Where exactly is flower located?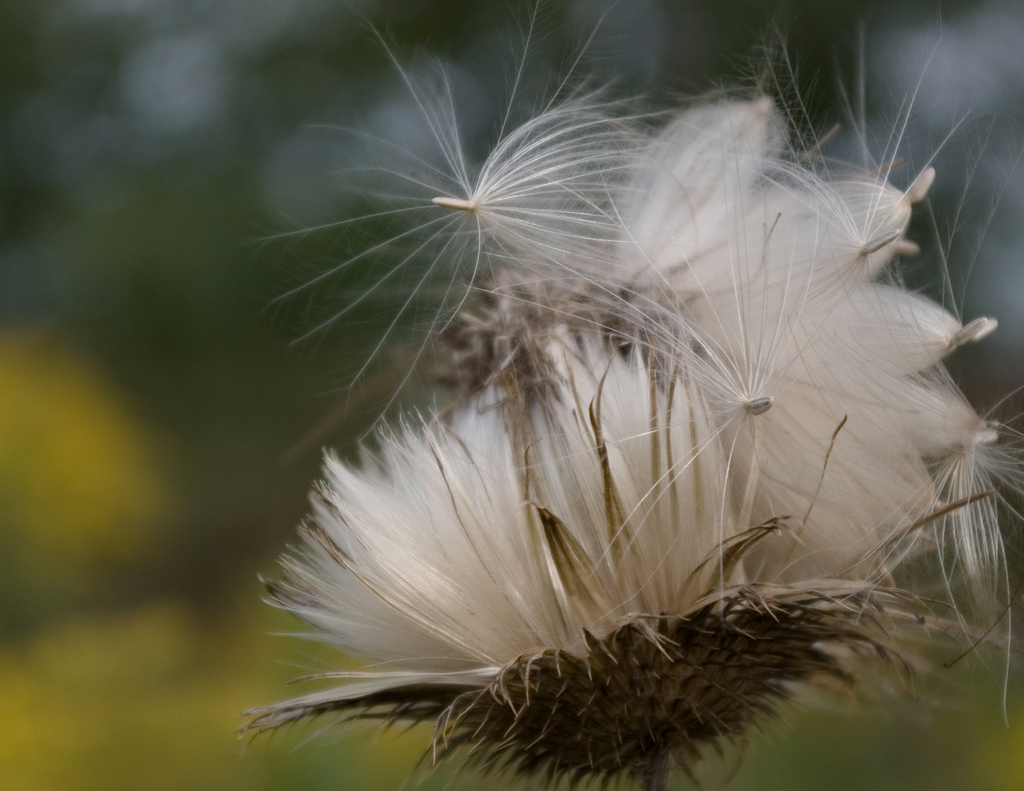
Its bounding box is box=[246, 351, 744, 778].
